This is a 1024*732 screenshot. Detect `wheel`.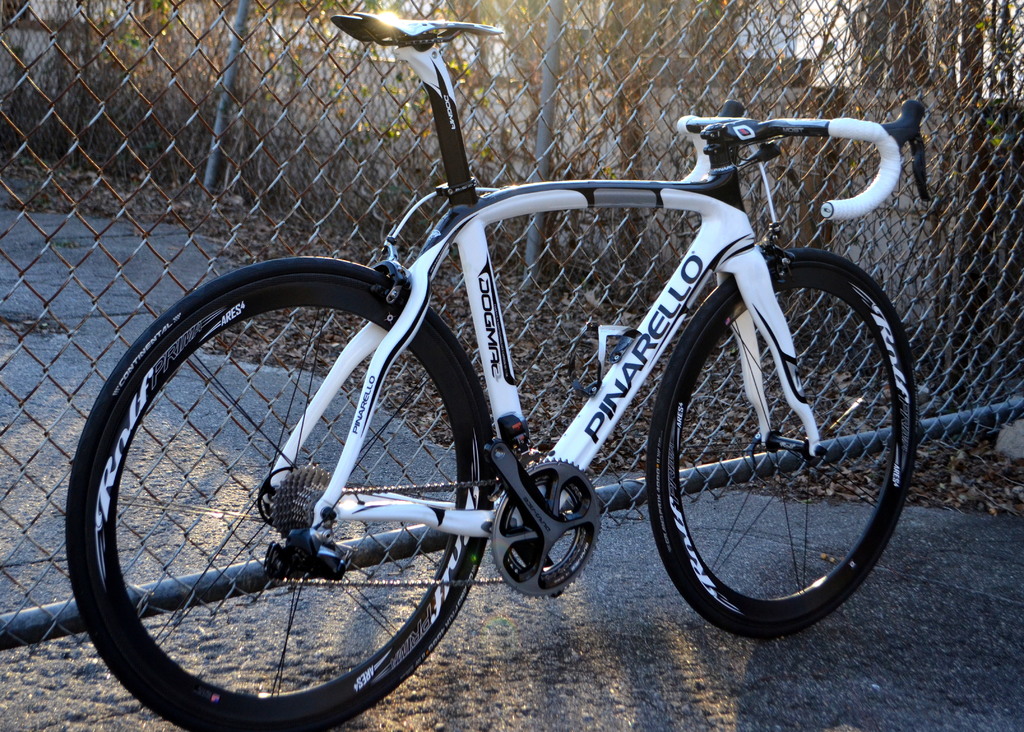
box(67, 255, 497, 731).
